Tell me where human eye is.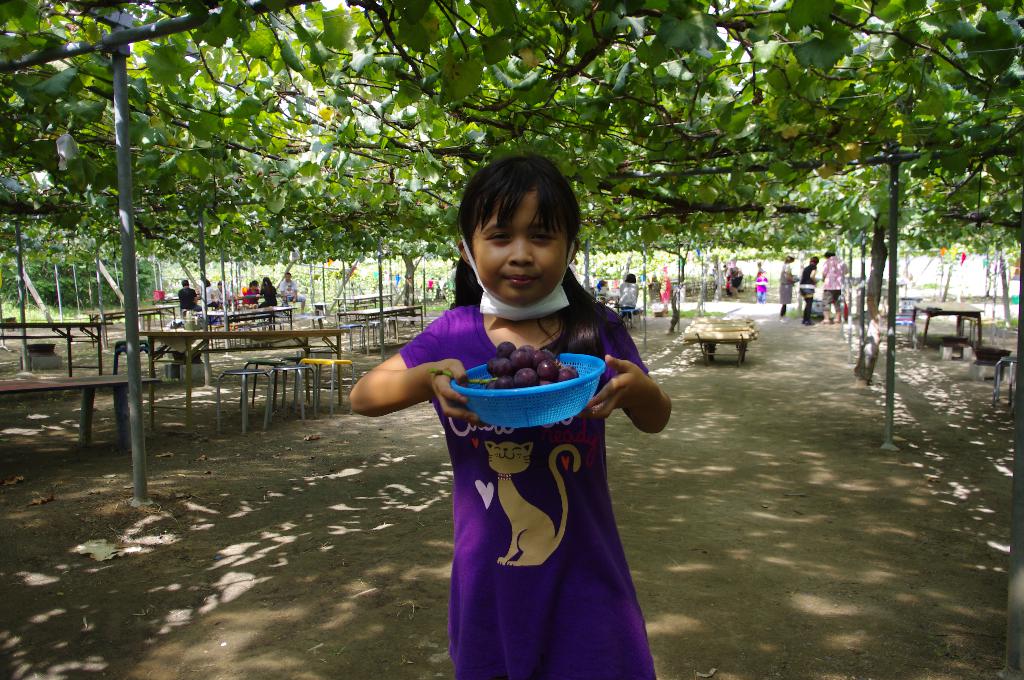
human eye is at box=[525, 230, 559, 247].
